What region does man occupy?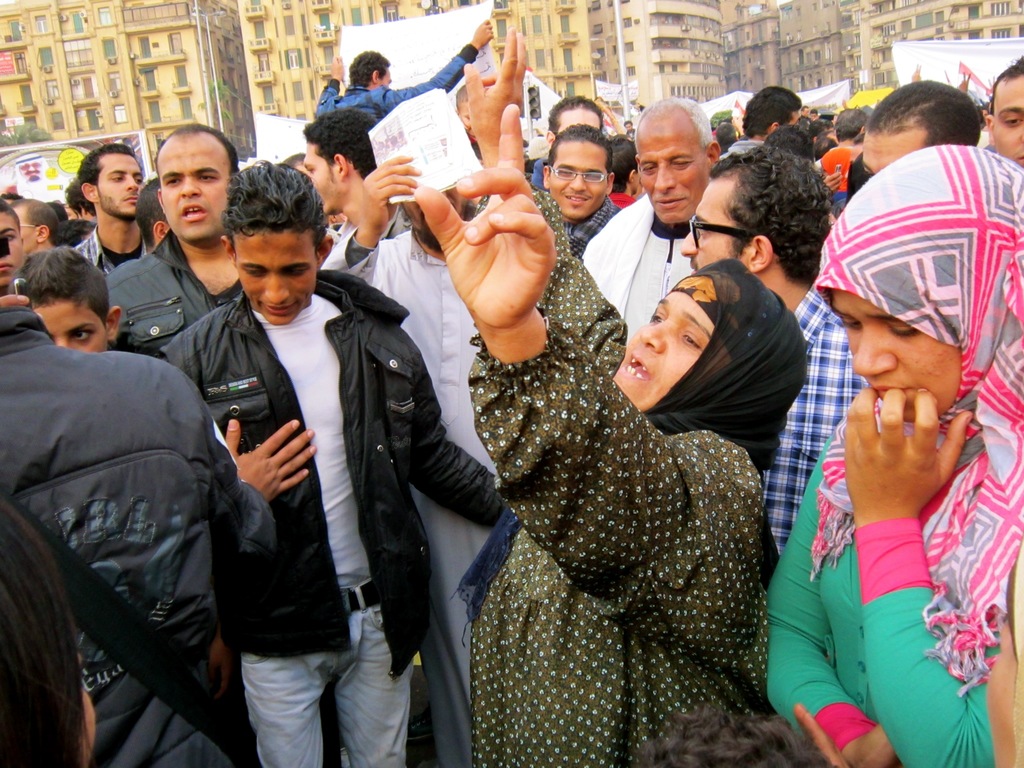
(left=815, top=106, right=872, bottom=196).
